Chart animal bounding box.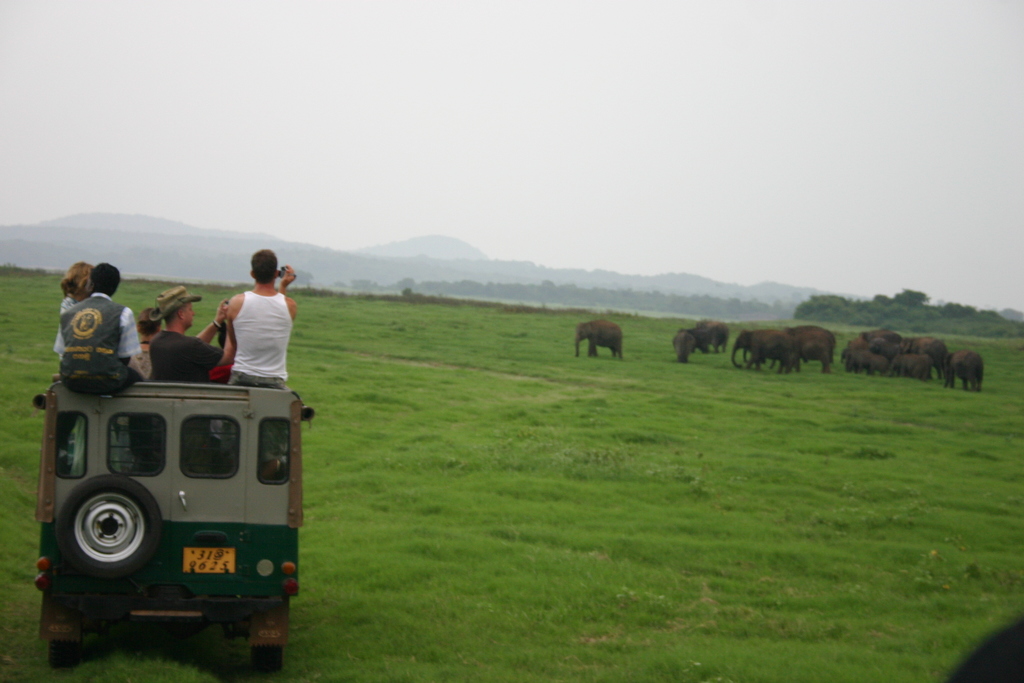
Charted: Rect(696, 314, 729, 359).
